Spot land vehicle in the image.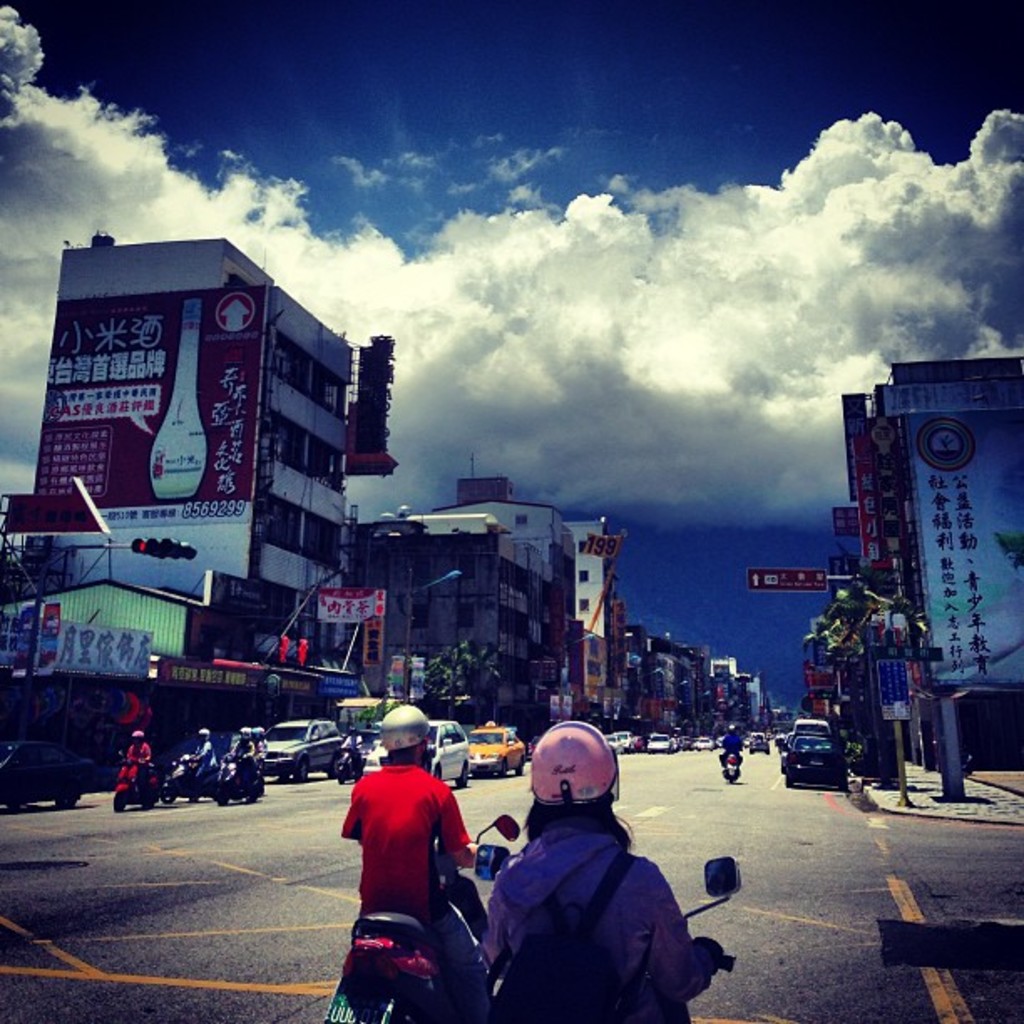
land vehicle found at Rect(723, 751, 738, 780).
